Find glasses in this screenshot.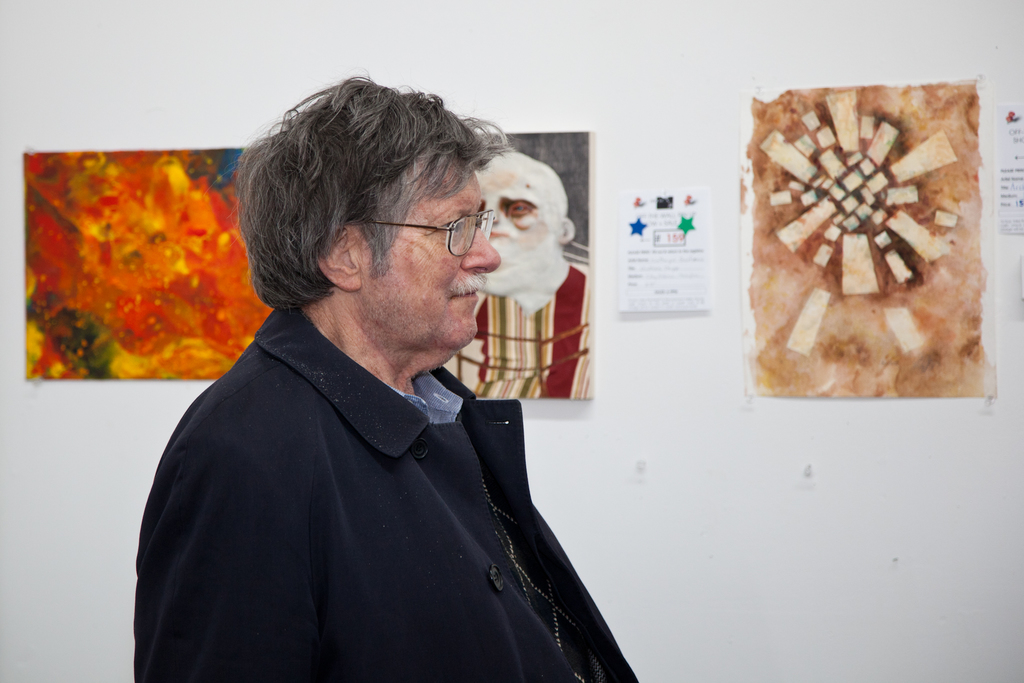
The bounding box for glasses is Rect(365, 208, 498, 259).
